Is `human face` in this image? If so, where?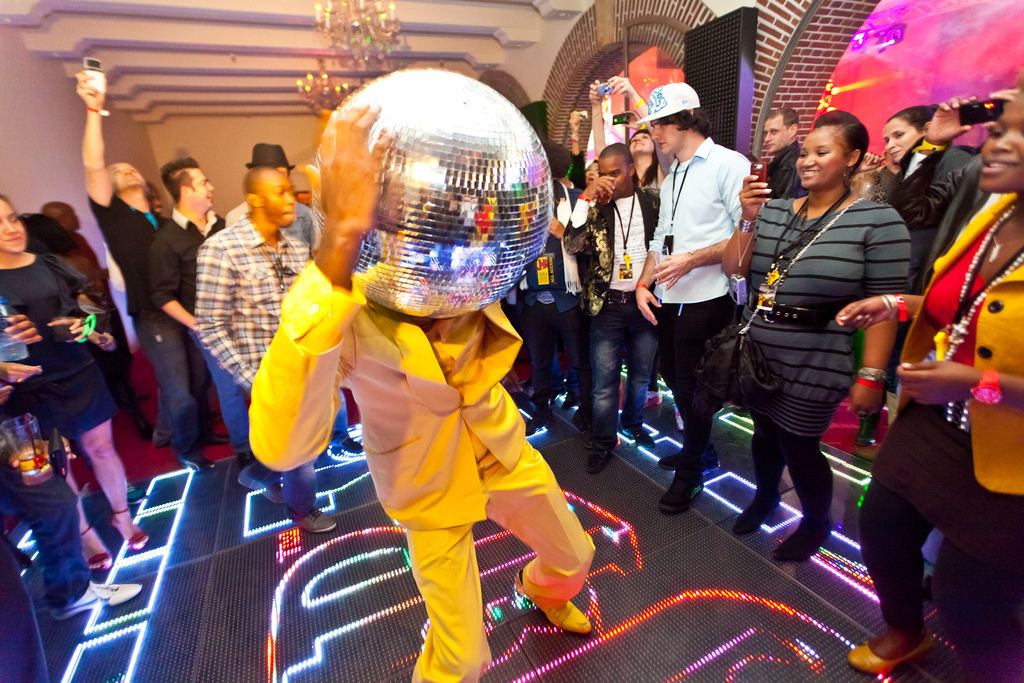
Yes, at [979, 100, 1023, 193].
